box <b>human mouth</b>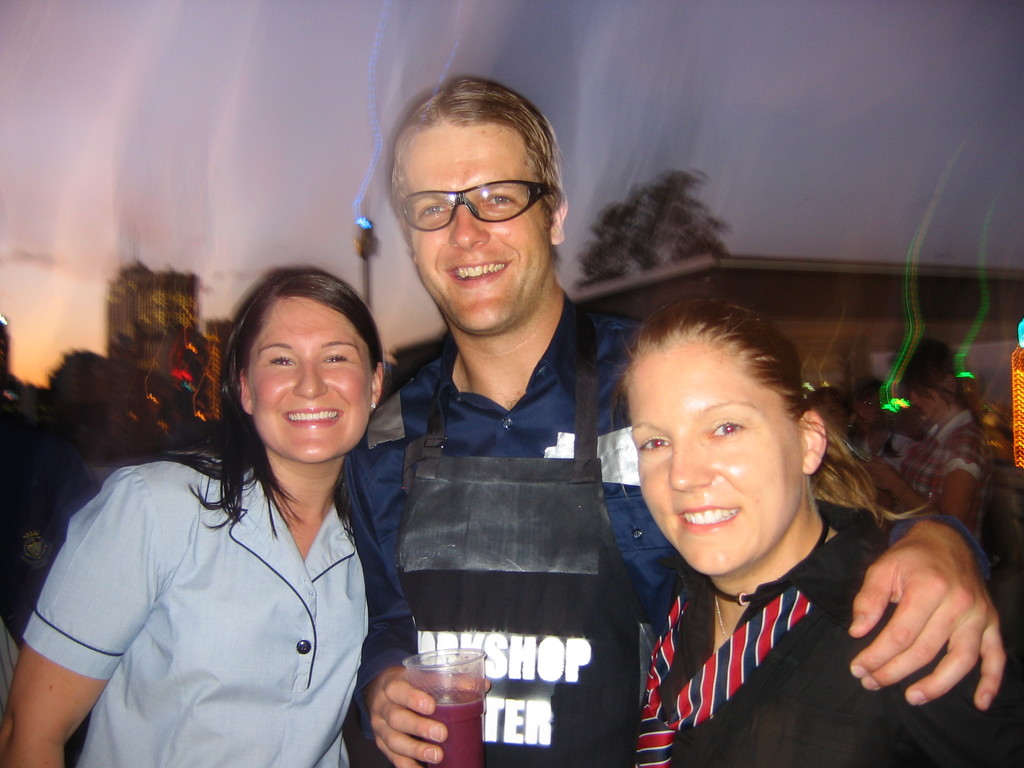
<region>276, 403, 347, 436</region>
